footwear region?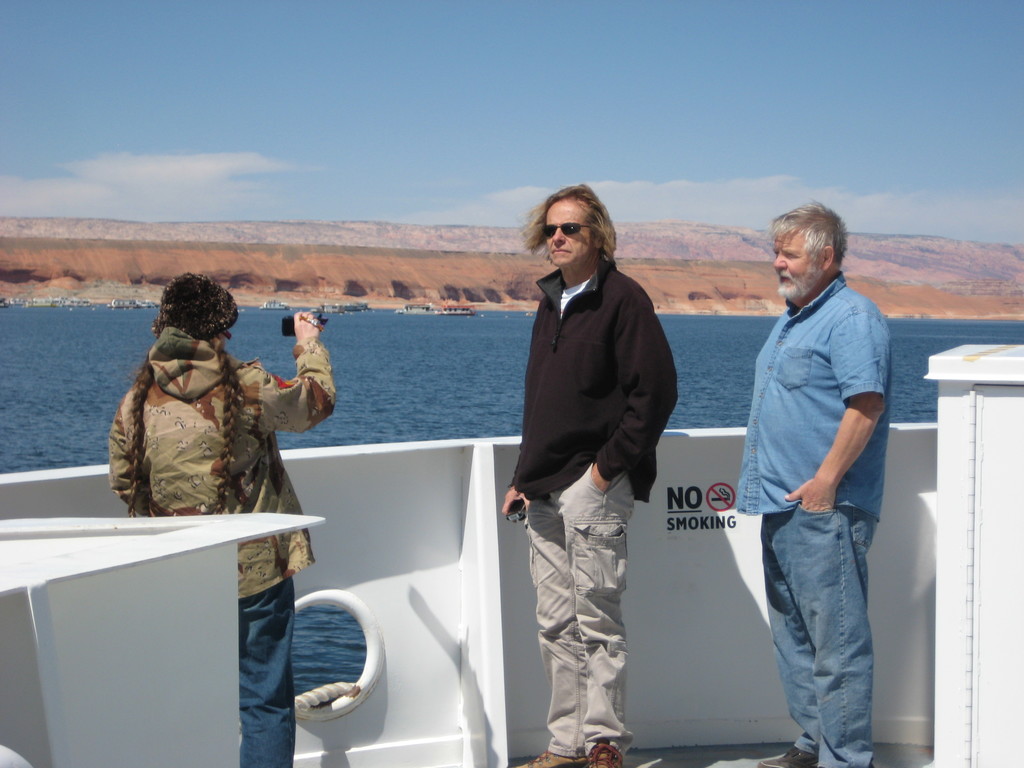
bbox=(587, 735, 625, 767)
